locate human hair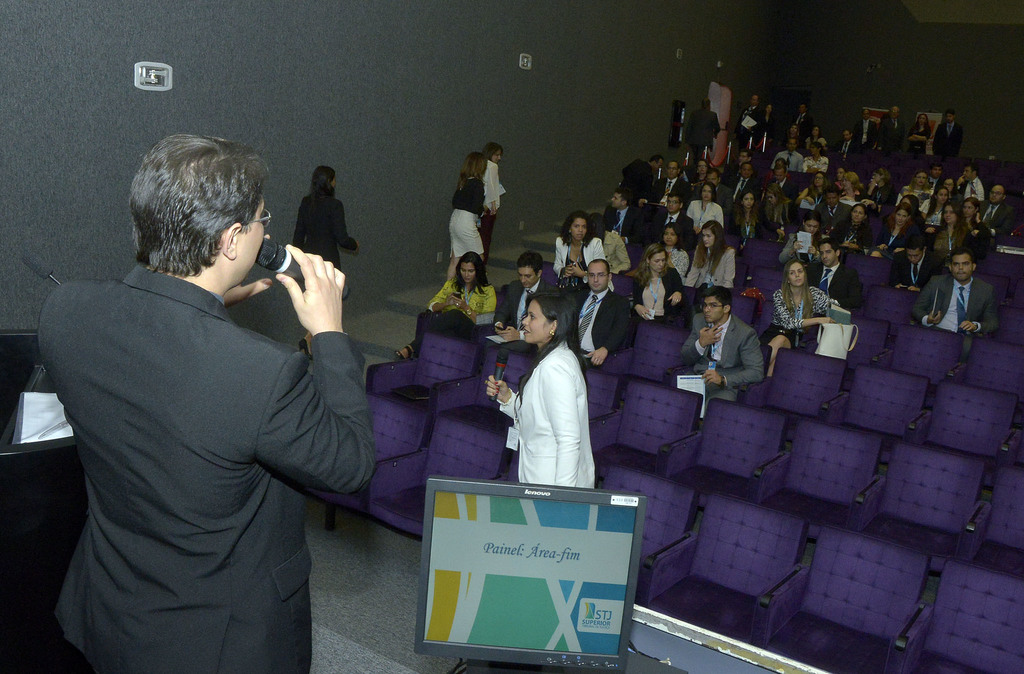
pyautogui.locateOnScreen(826, 229, 847, 261)
